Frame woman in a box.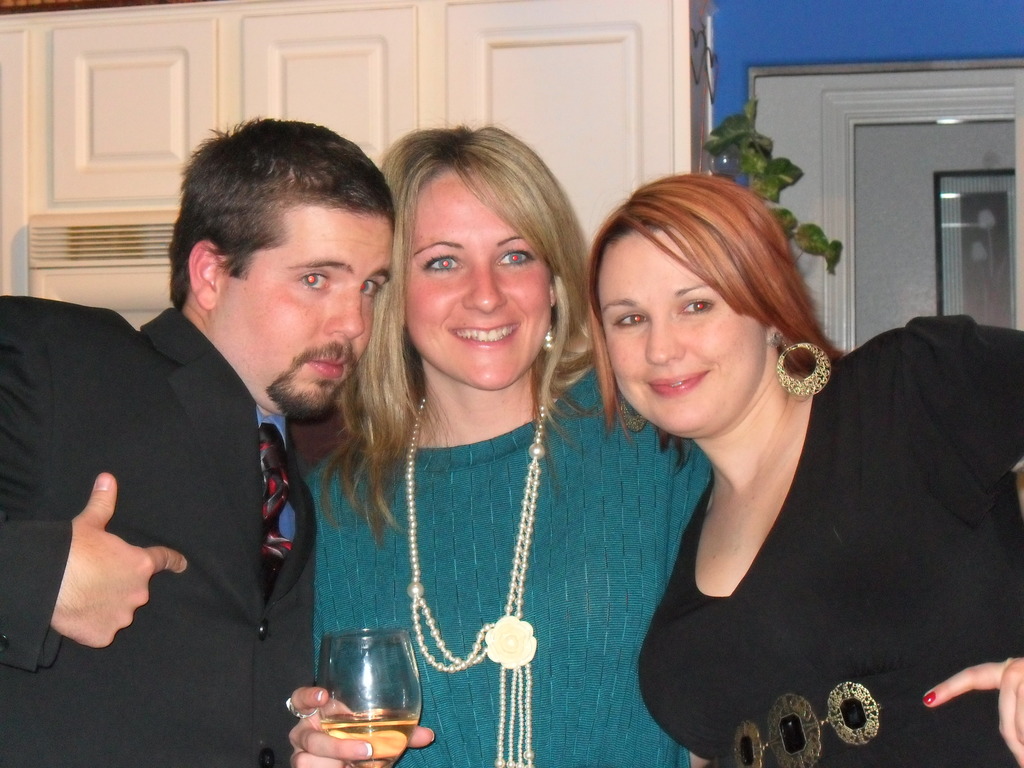
(x1=546, y1=139, x2=973, y2=767).
